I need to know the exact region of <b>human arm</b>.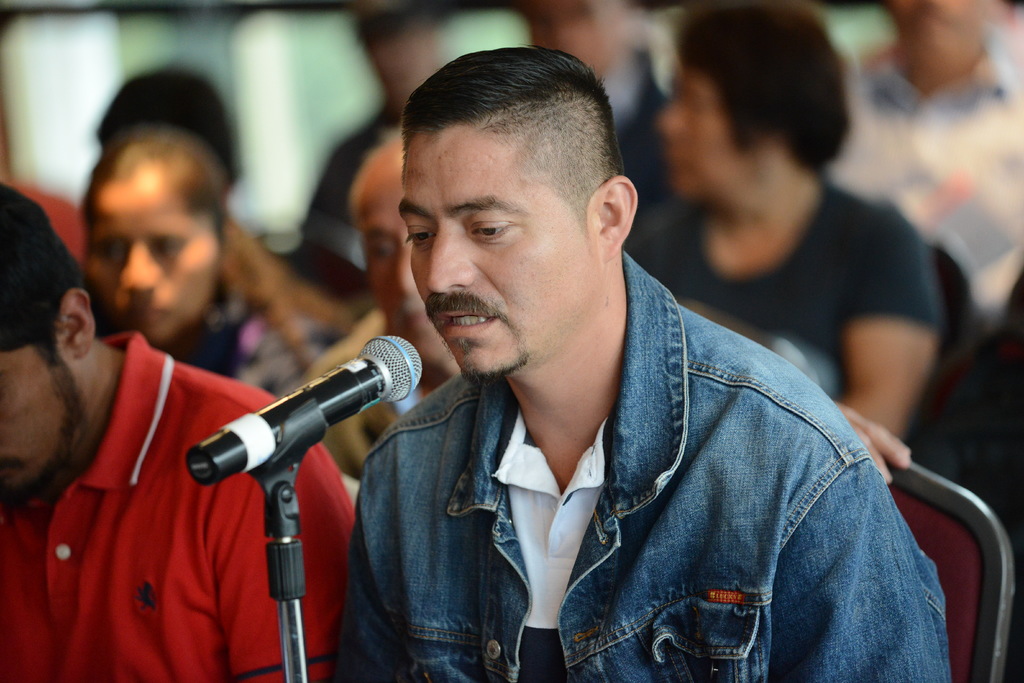
Region: locate(755, 424, 955, 682).
